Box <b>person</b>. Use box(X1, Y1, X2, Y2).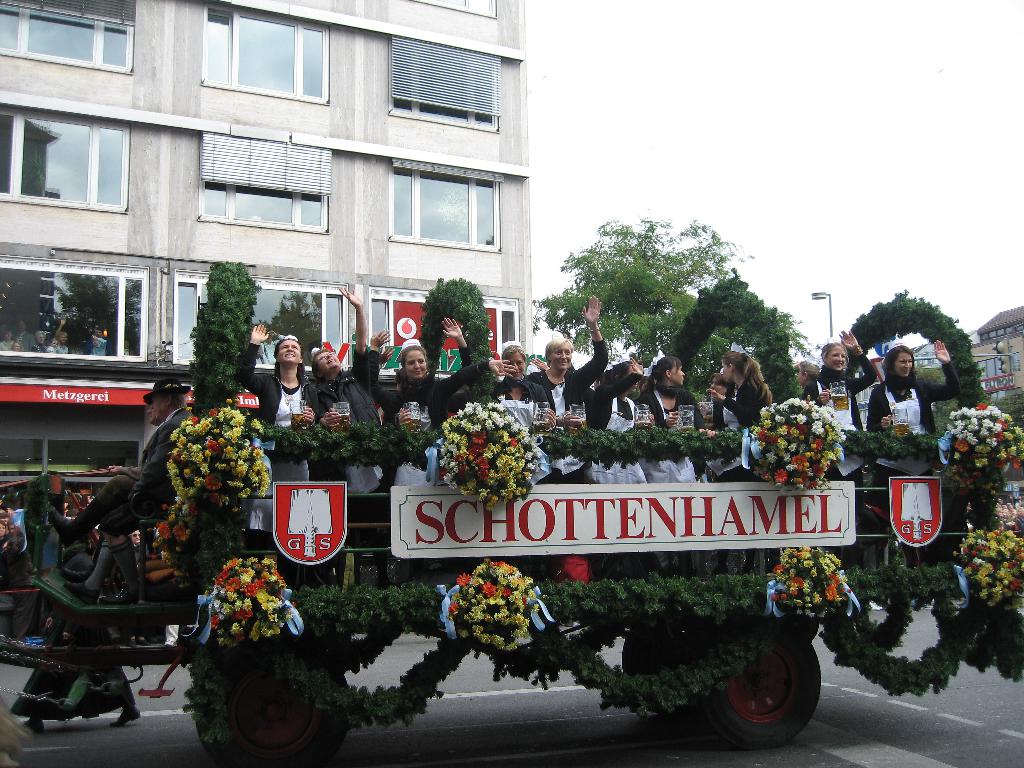
box(473, 346, 535, 463).
